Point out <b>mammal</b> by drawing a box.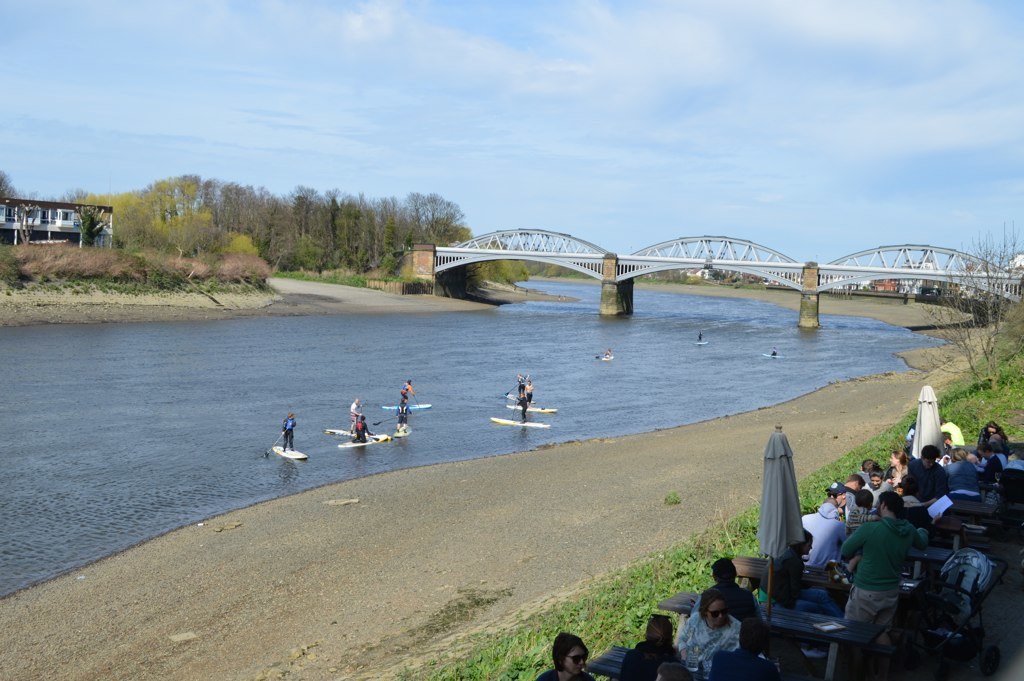
{"x1": 978, "y1": 436, "x2": 1011, "y2": 493}.
